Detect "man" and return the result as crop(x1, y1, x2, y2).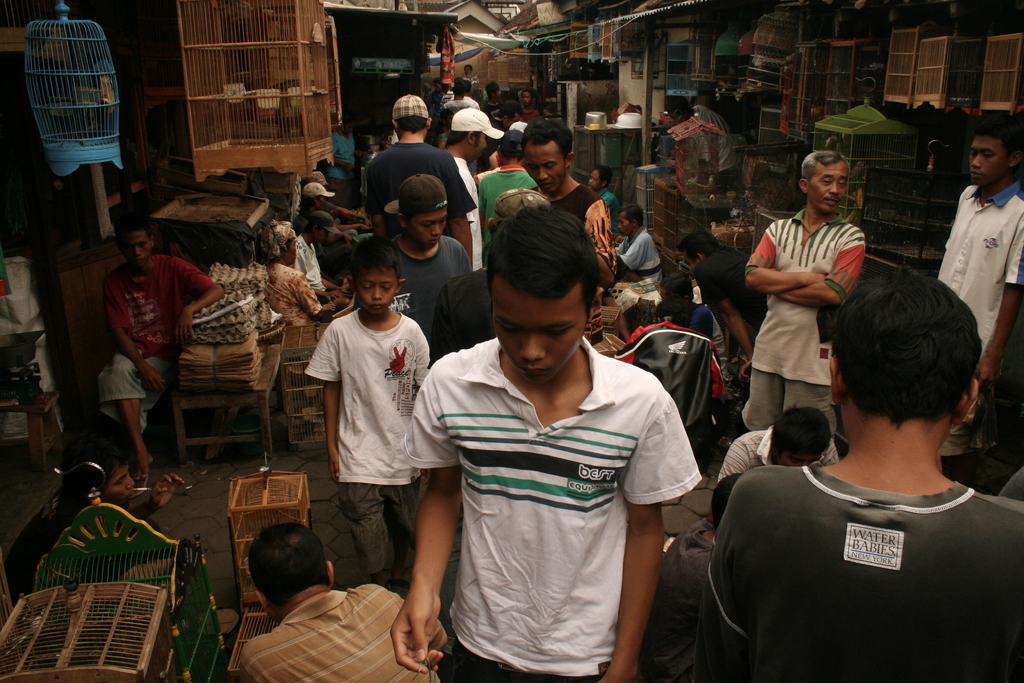
crop(323, 117, 368, 212).
